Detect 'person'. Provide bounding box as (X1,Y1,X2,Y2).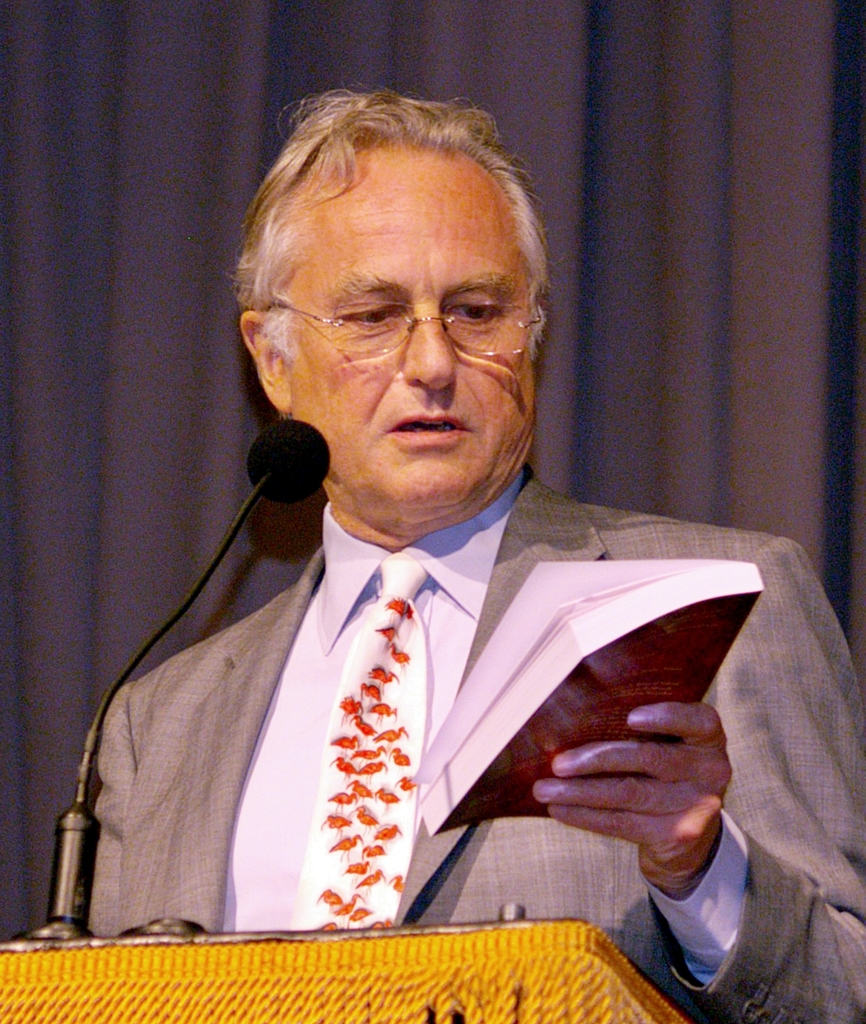
(98,153,808,979).
